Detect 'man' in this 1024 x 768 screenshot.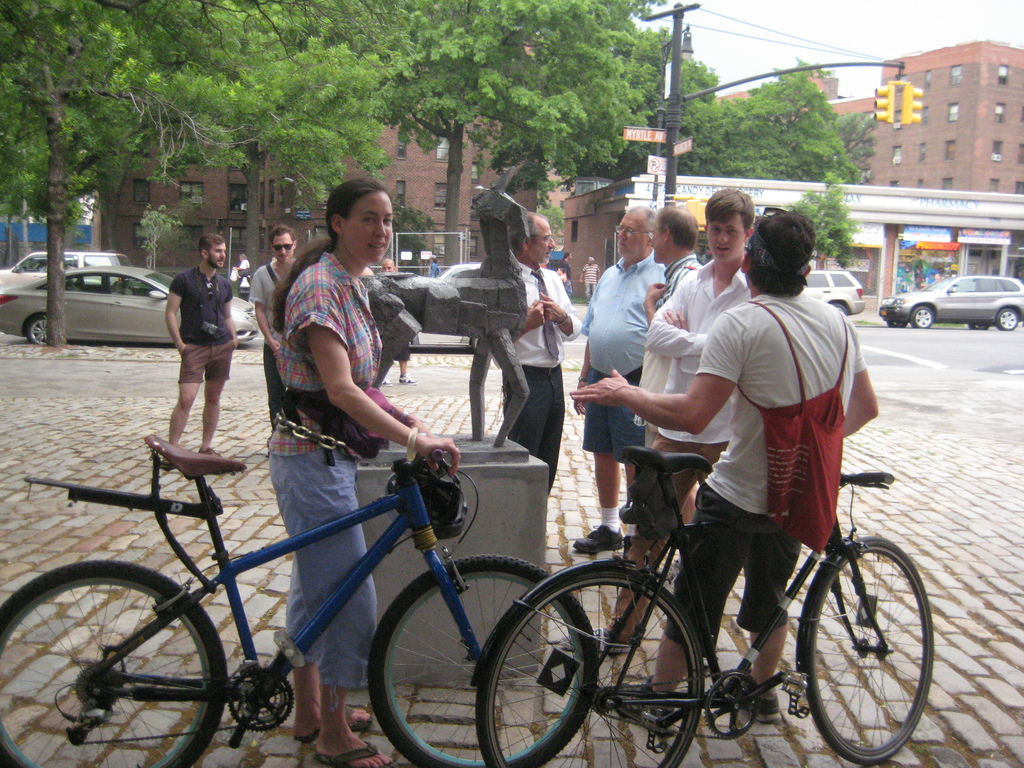
Detection: (250, 227, 300, 442).
